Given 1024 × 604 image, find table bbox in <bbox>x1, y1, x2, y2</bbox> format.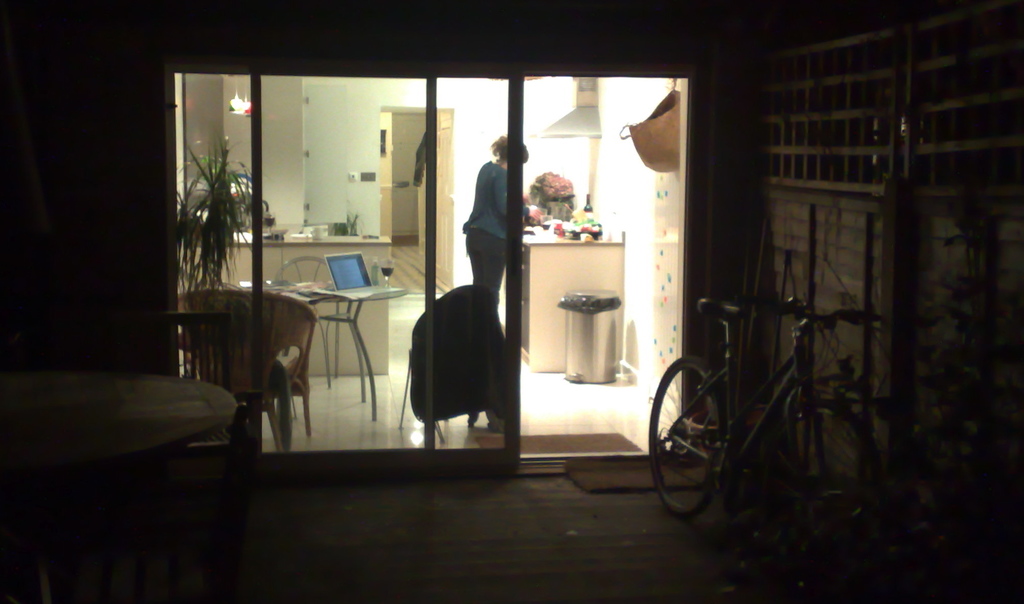
<bbox>515, 226, 625, 374</bbox>.
